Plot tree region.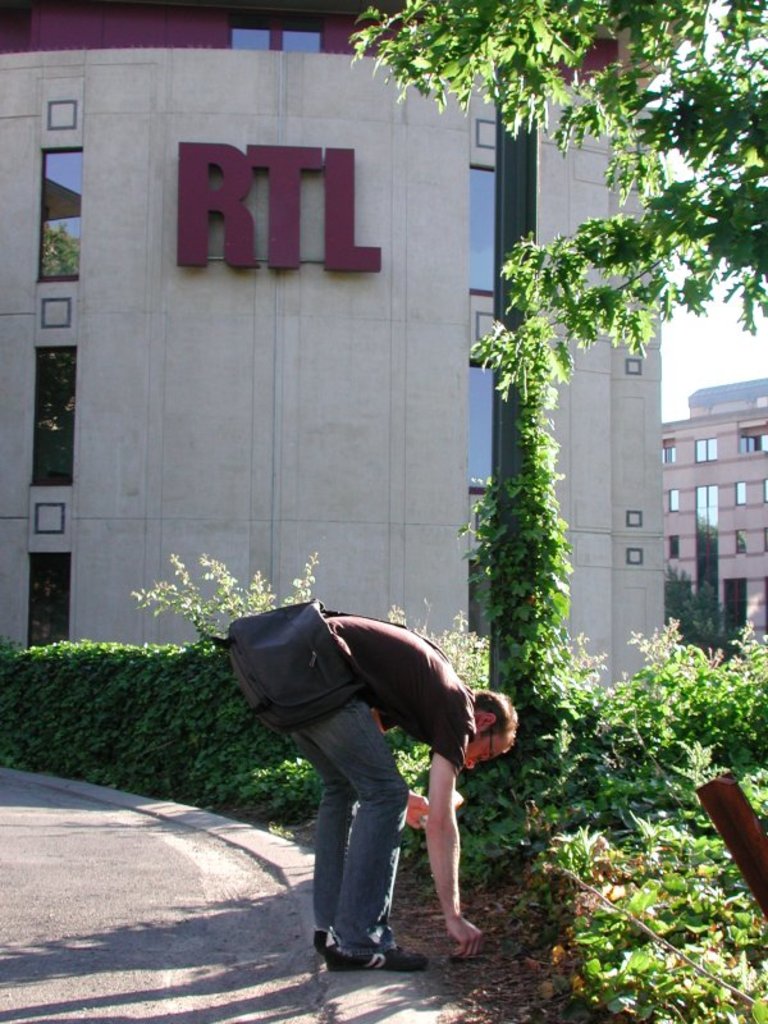
Plotted at locate(343, 0, 767, 340).
